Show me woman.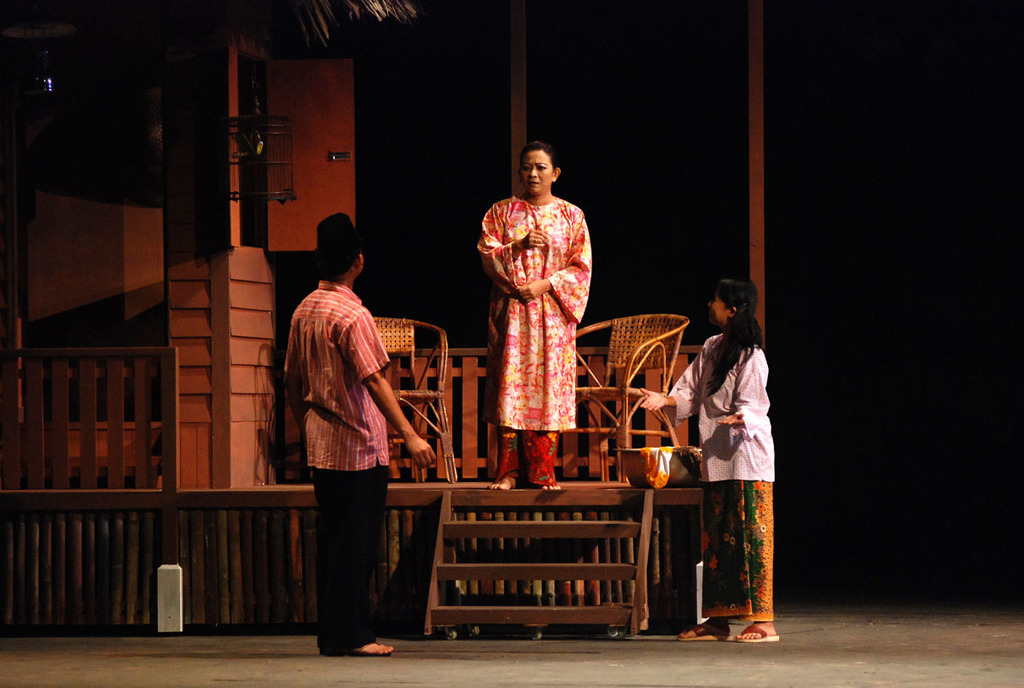
woman is here: {"x1": 475, "y1": 157, "x2": 588, "y2": 469}.
